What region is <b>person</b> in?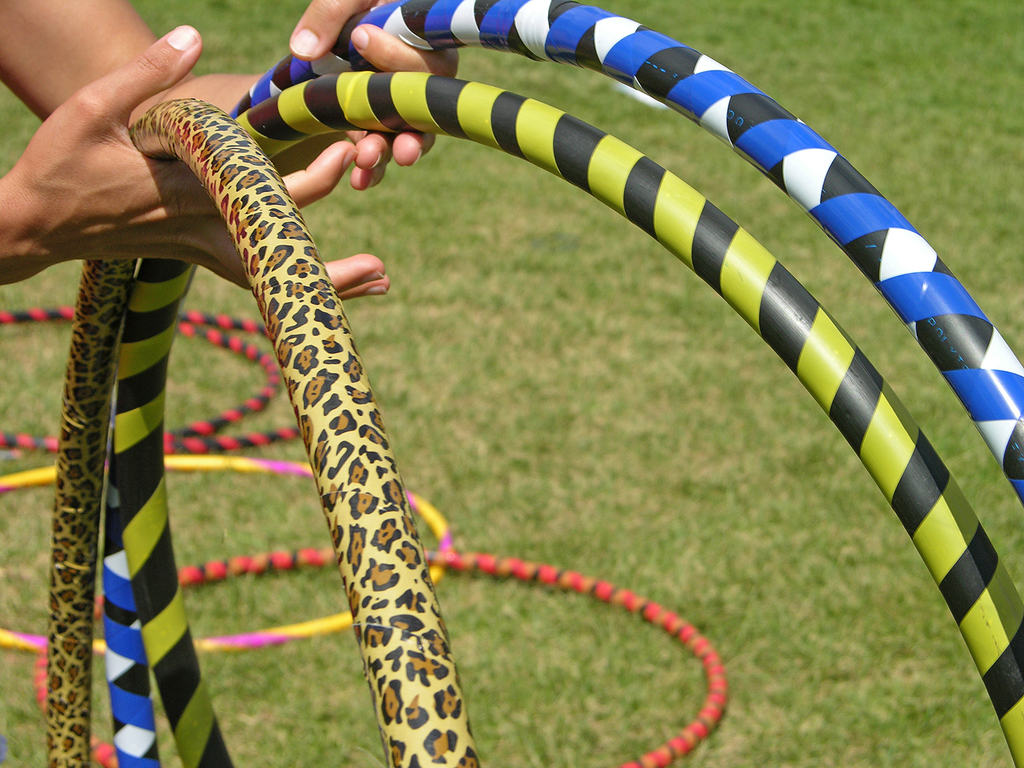
288 0 463 187.
